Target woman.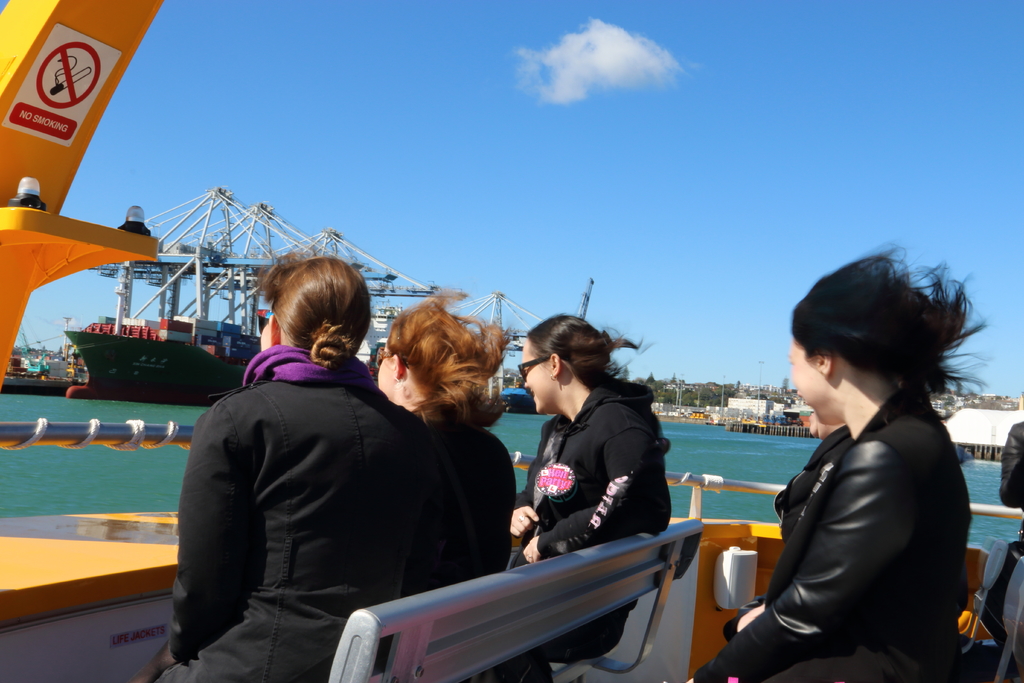
Target region: 136 257 440 682.
